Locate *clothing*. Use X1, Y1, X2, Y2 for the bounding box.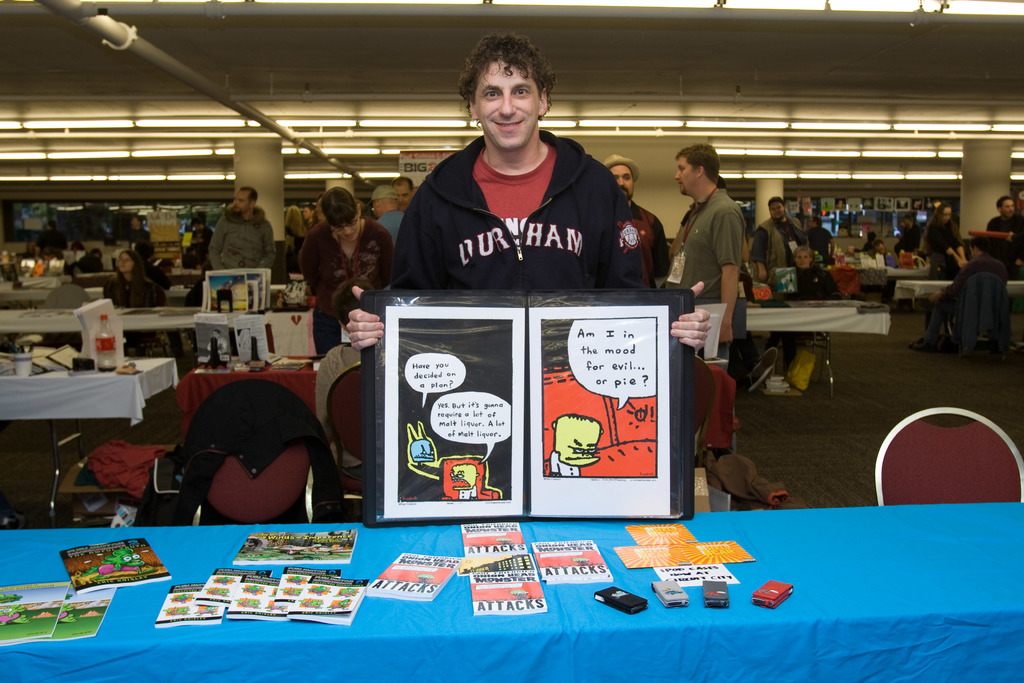
786, 263, 841, 303.
